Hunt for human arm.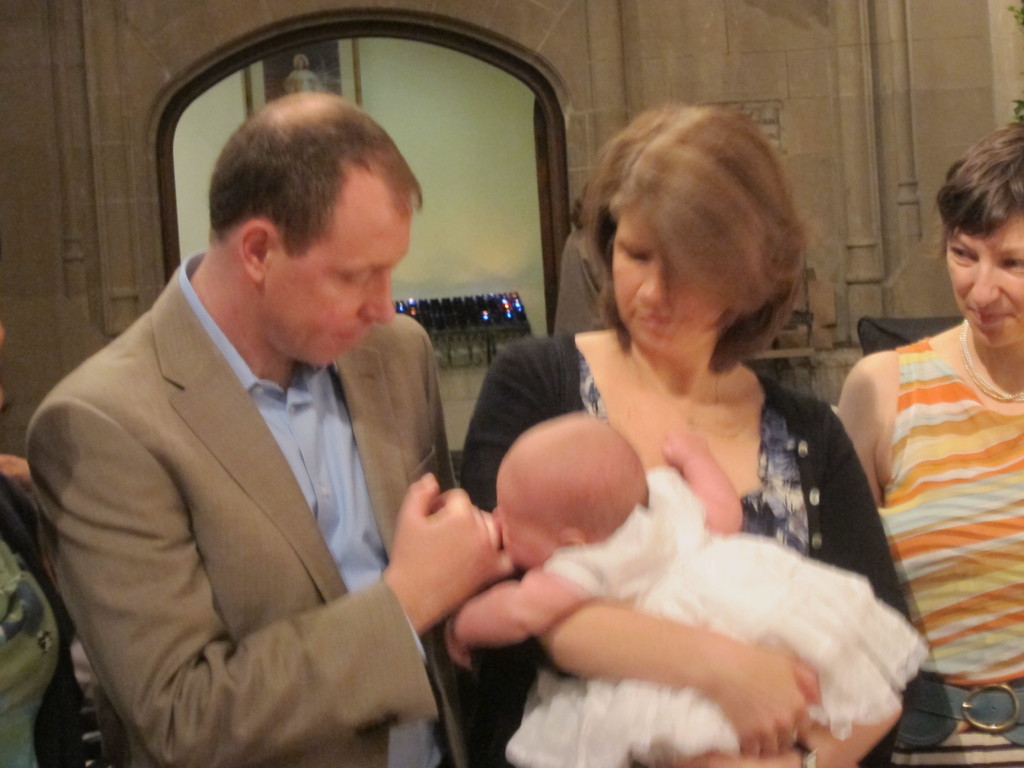
Hunted down at region(28, 392, 509, 767).
